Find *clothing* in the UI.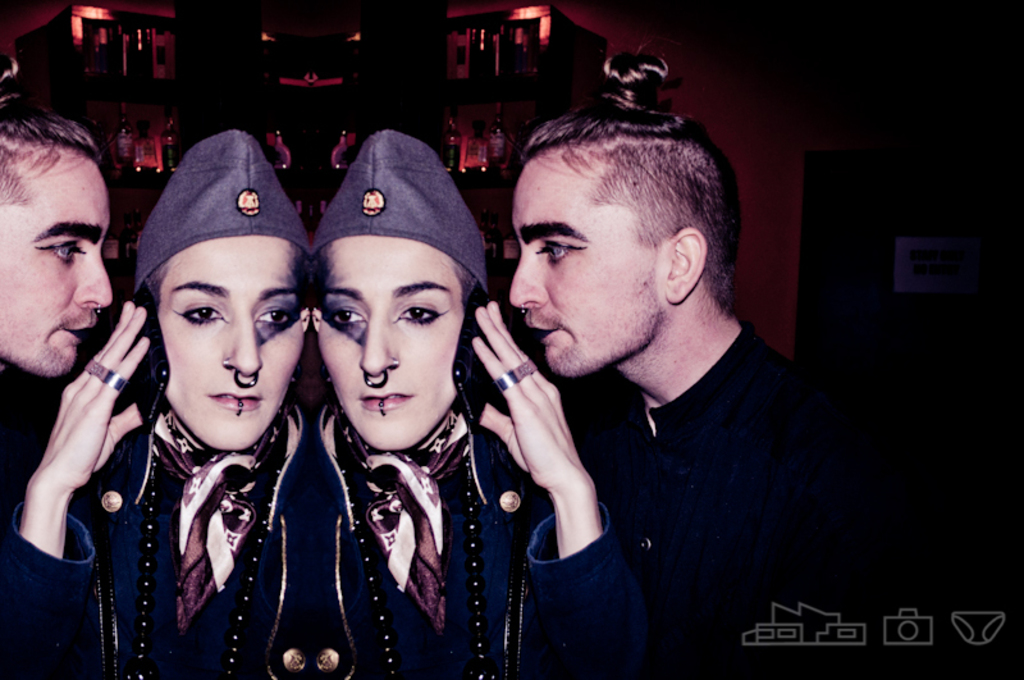
UI element at x1=308, y1=382, x2=655, y2=679.
